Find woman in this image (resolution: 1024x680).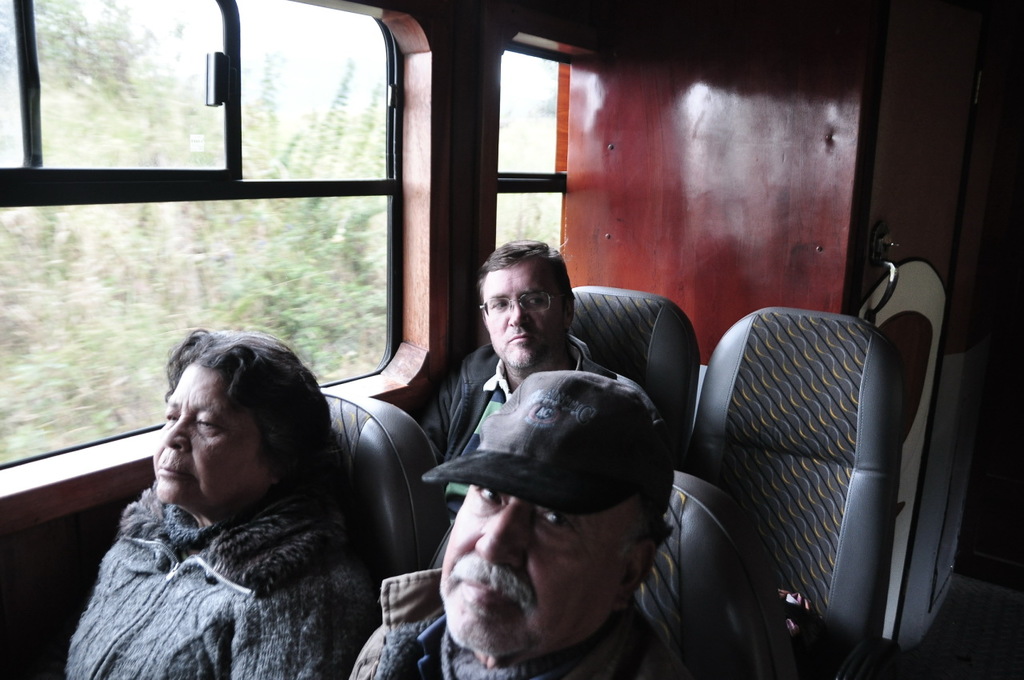
locate(70, 305, 420, 679).
